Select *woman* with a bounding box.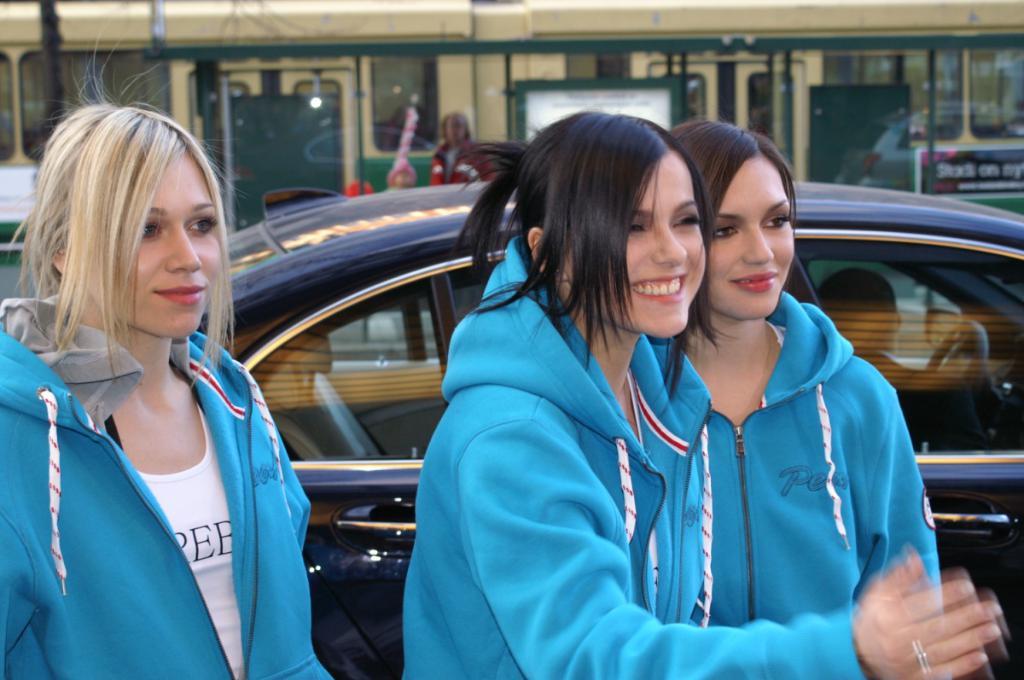
bbox=(419, 109, 1006, 679).
